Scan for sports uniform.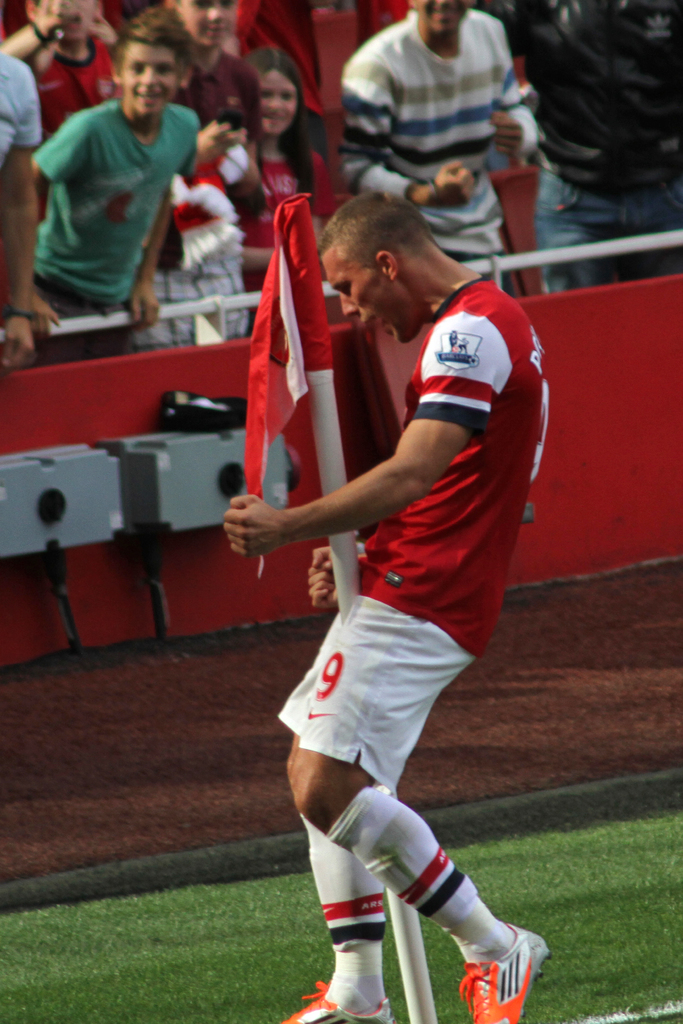
Scan result: left=277, top=276, right=547, bottom=1023.
